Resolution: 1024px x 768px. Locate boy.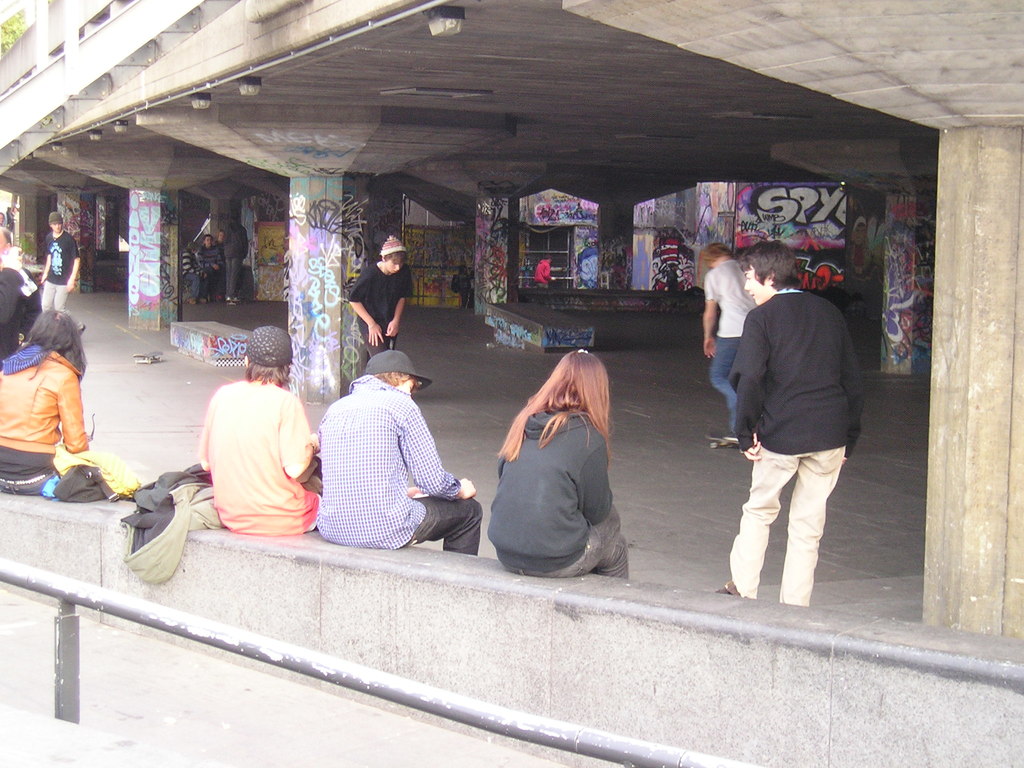
box=[722, 242, 863, 604].
